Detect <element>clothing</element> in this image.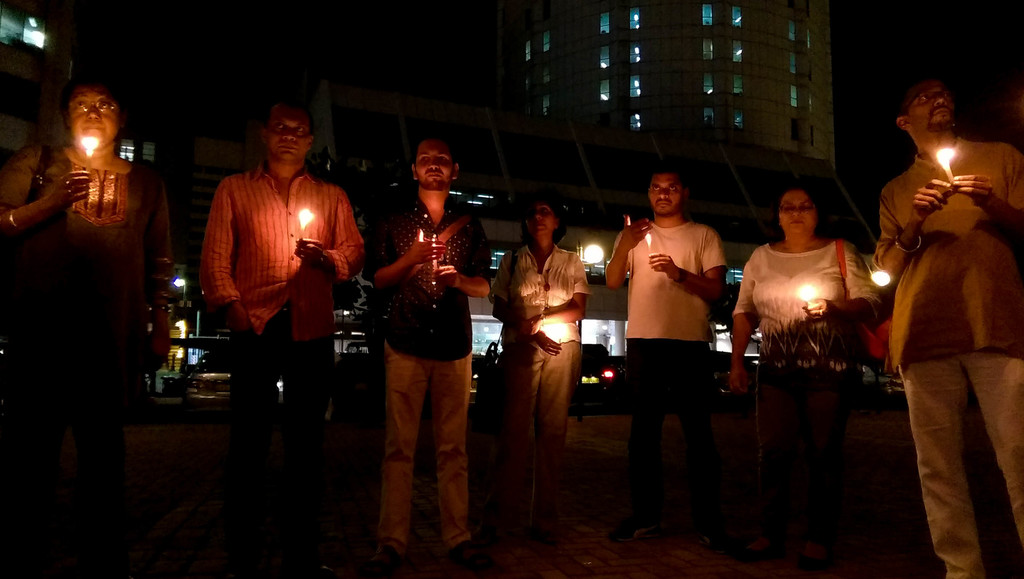
Detection: region(503, 232, 589, 359).
